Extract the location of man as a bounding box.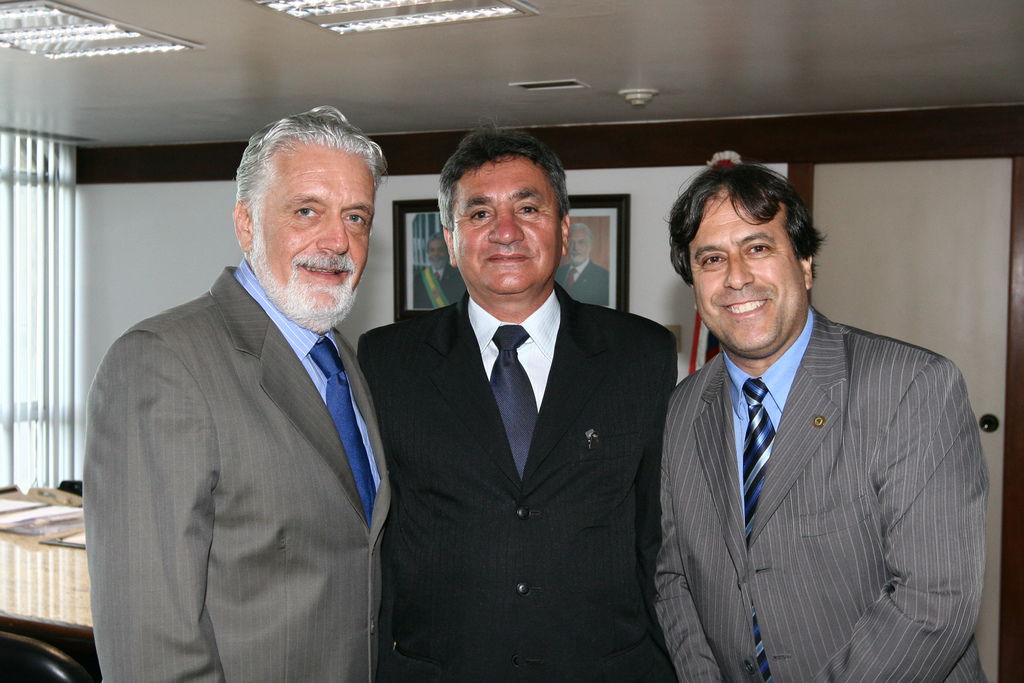
77/106/402/682.
